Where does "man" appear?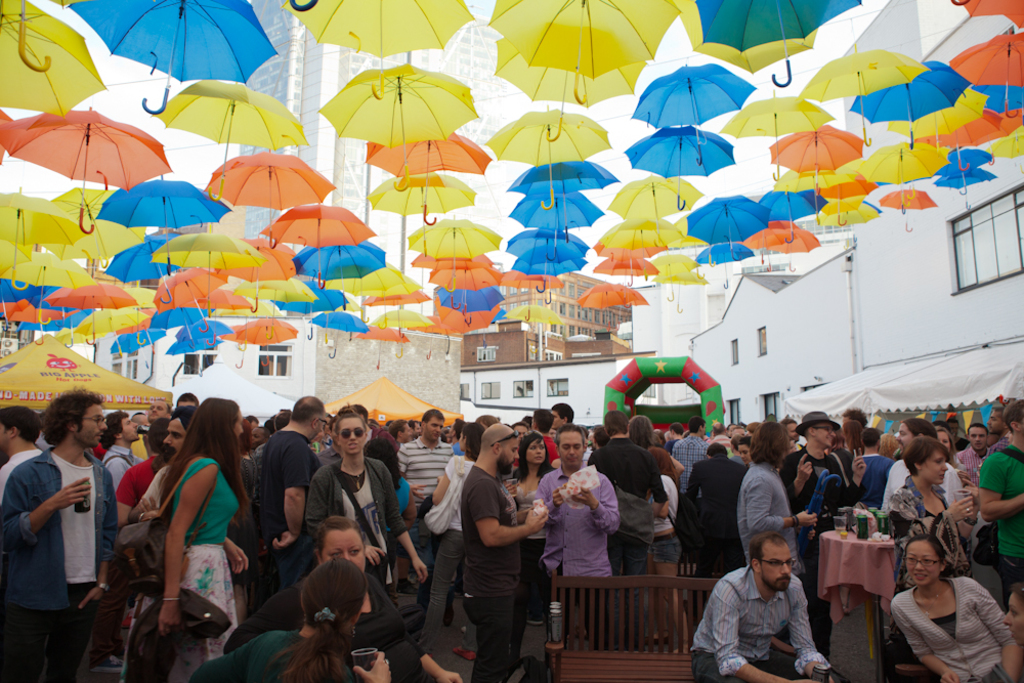
Appears at 398,405,458,557.
